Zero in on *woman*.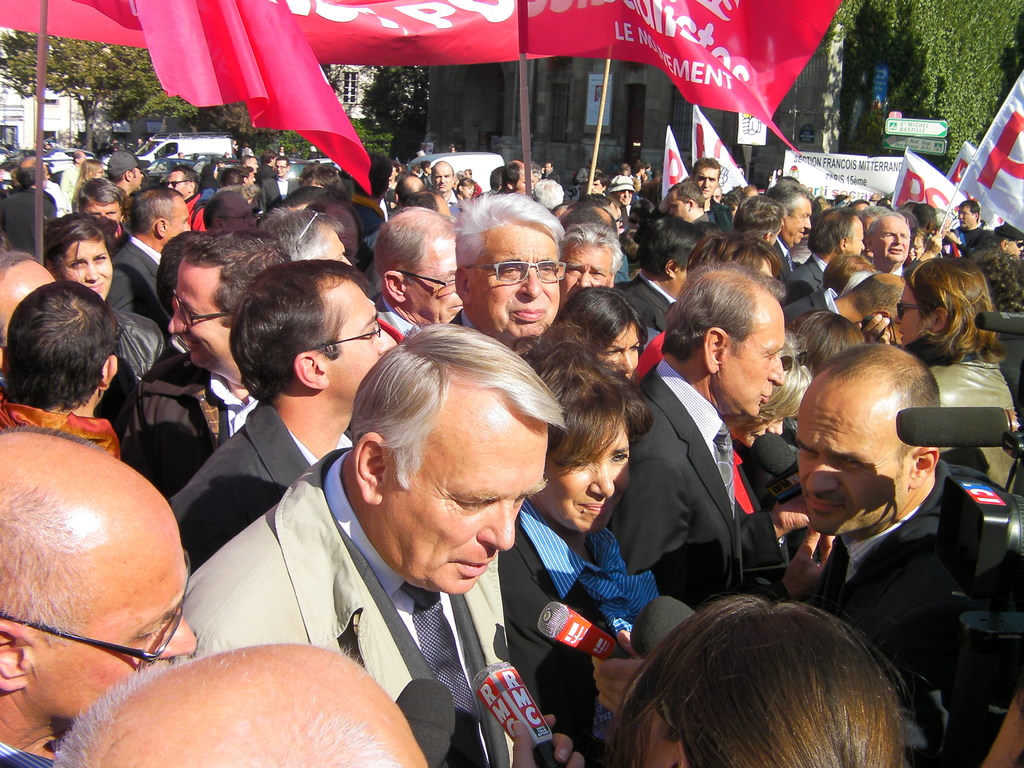
Zeroed in: region(897, 257, 1014, 493).
